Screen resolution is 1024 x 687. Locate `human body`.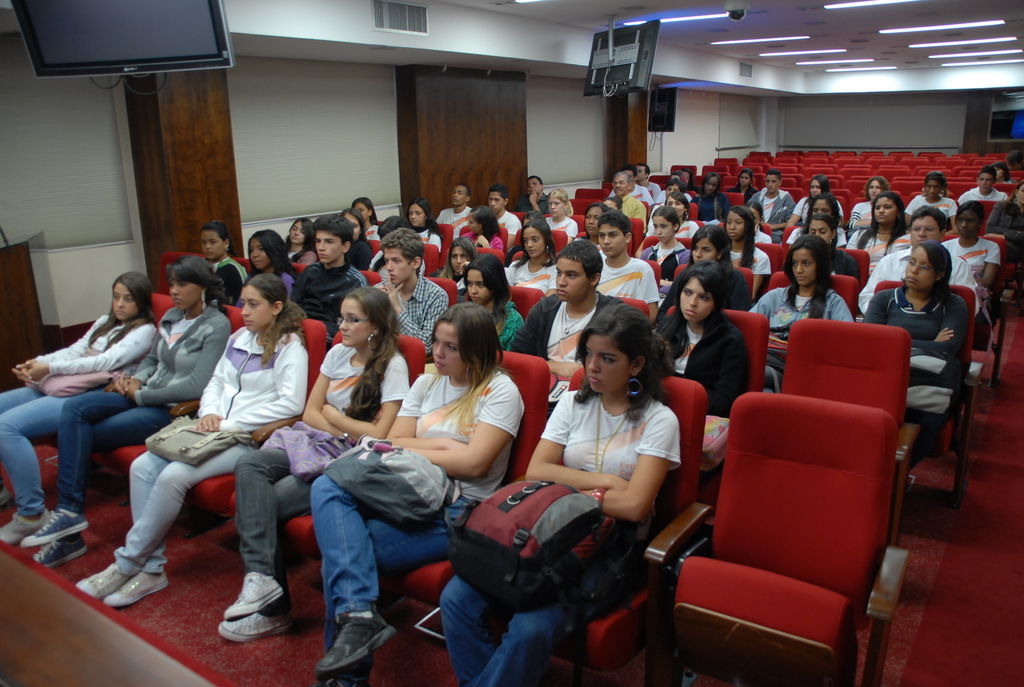
{"left": 292, "top": 210, "right": 365, "bottom": 345}.
